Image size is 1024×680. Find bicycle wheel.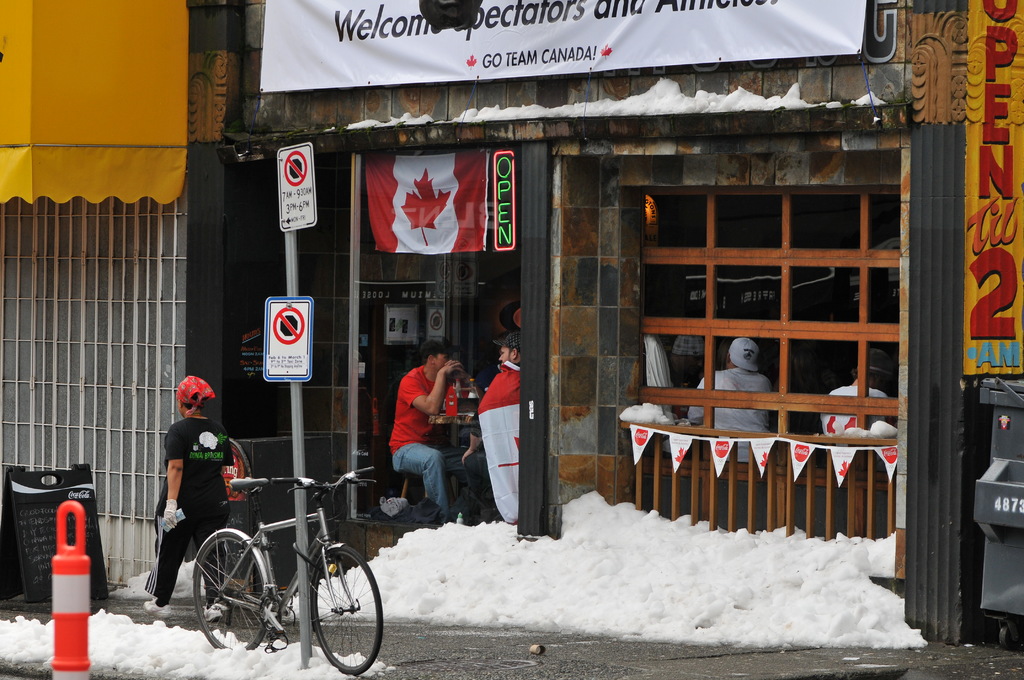
308, 546, 387, 670.
